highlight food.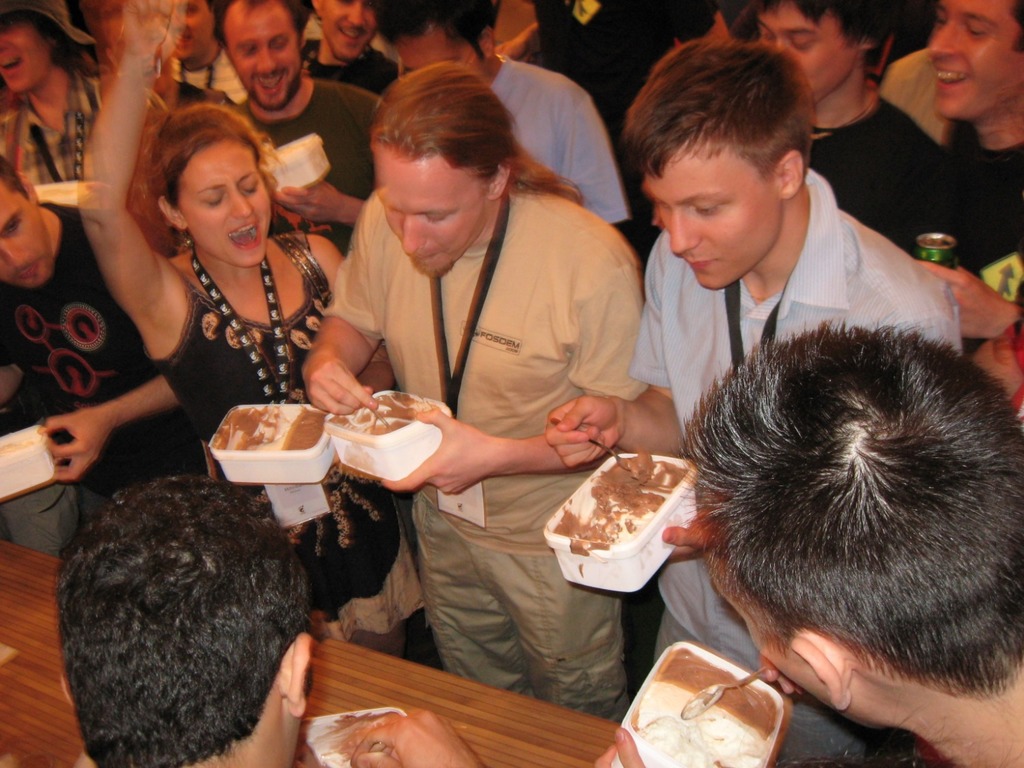
Highlighted region: x1=313, y1=713, x2=403, y2=767.
